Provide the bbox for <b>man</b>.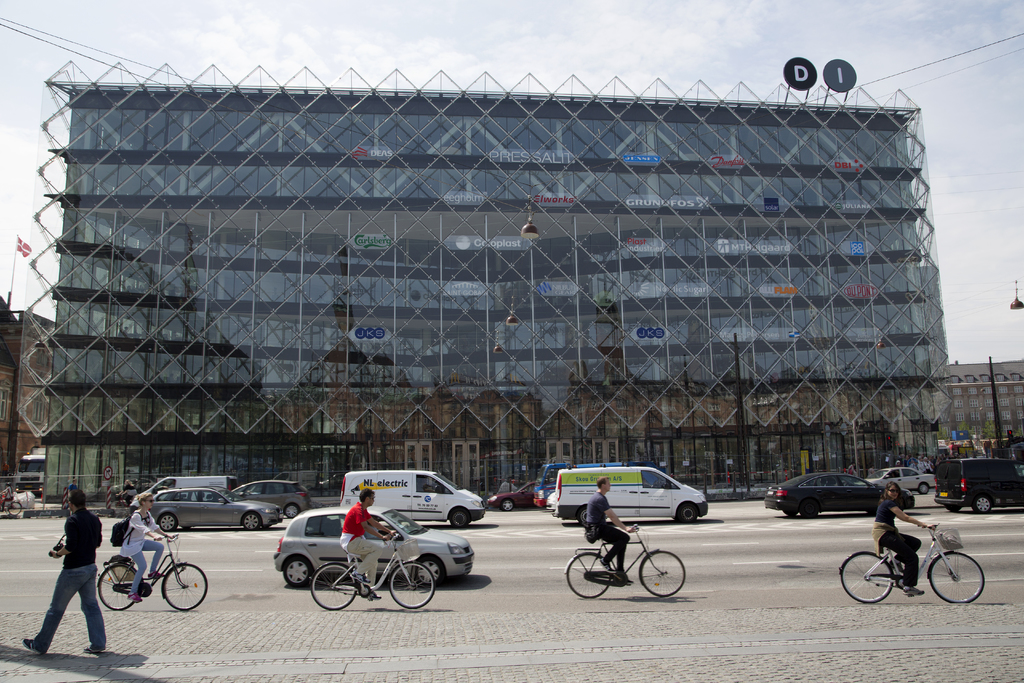
bbox(22, 497, 119, 661).
